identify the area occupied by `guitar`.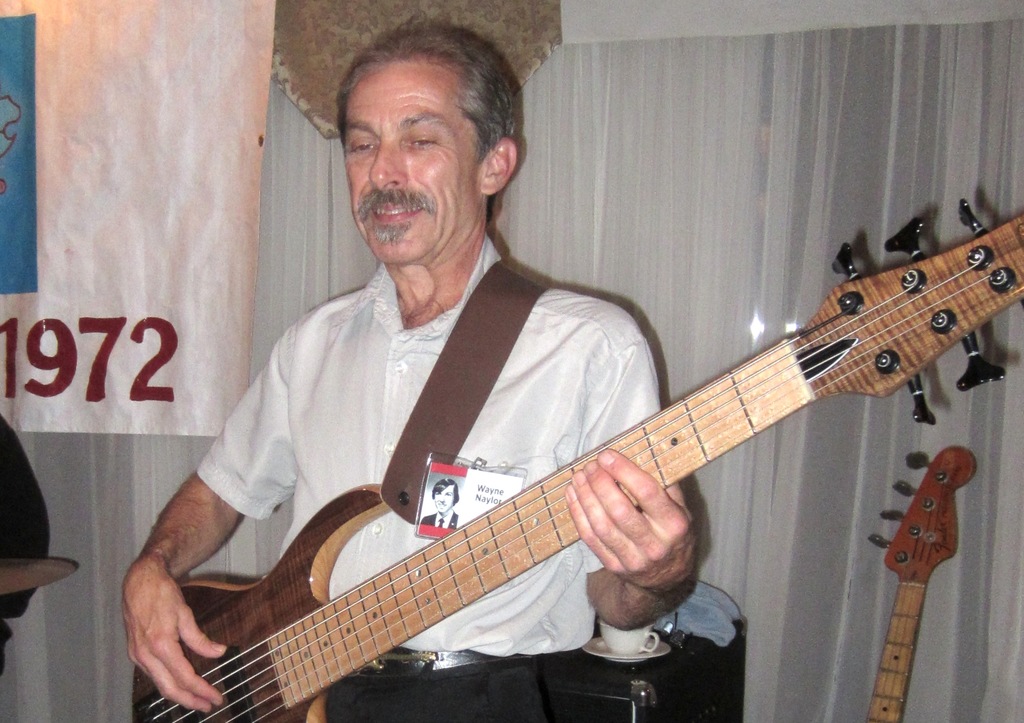
Area: (860,443,968,722).
